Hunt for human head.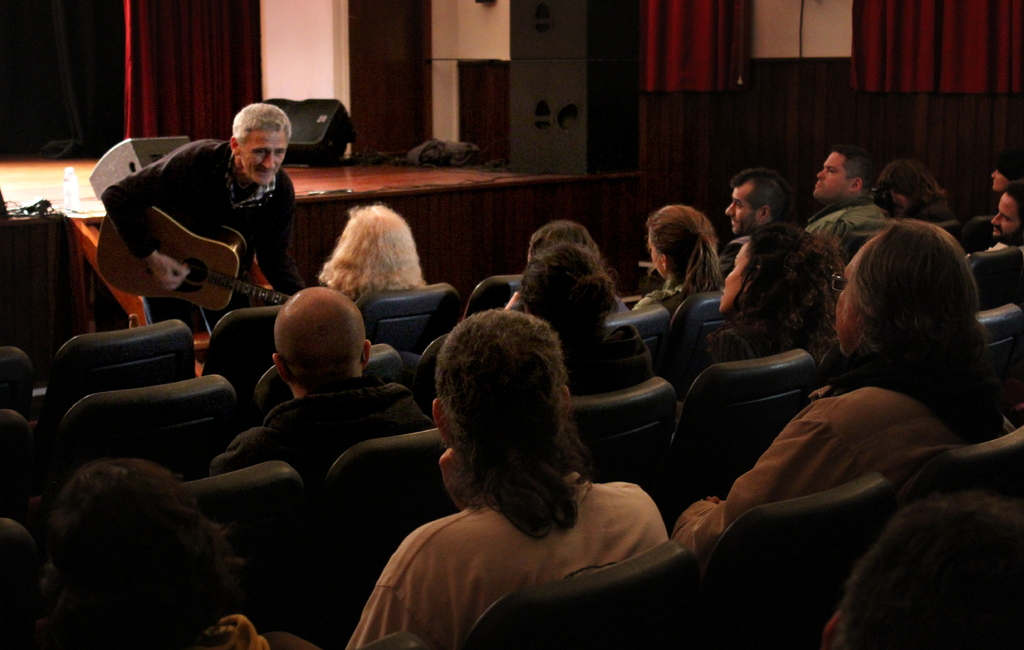
Hunted down at detection(724, 167, 794, 238).
